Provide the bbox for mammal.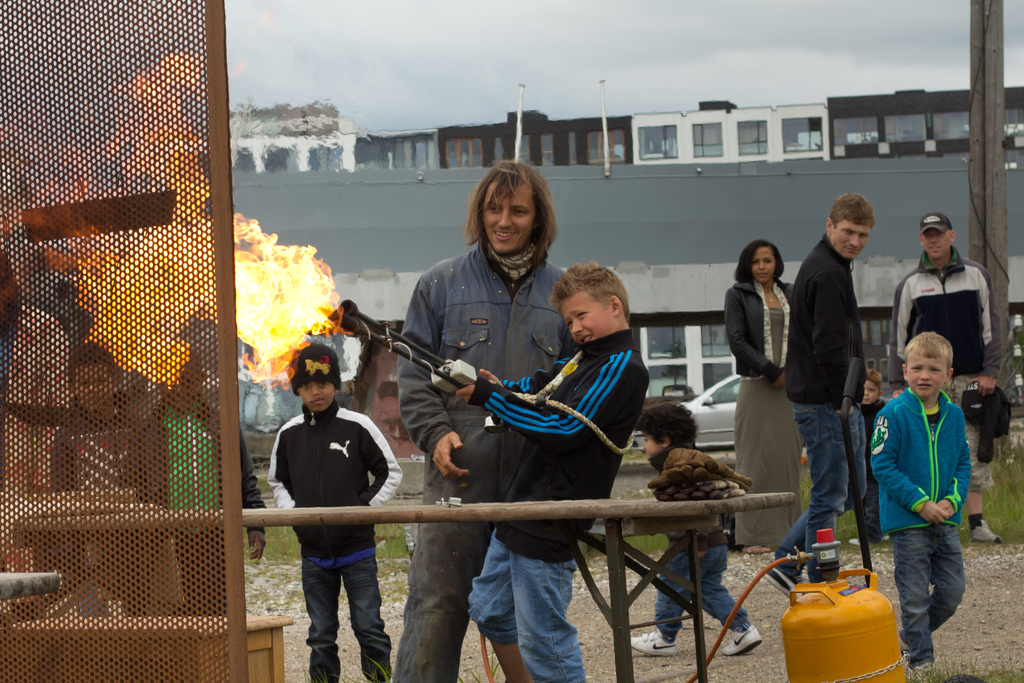
<bbox>268, 345, 400, 682</bbox>.
